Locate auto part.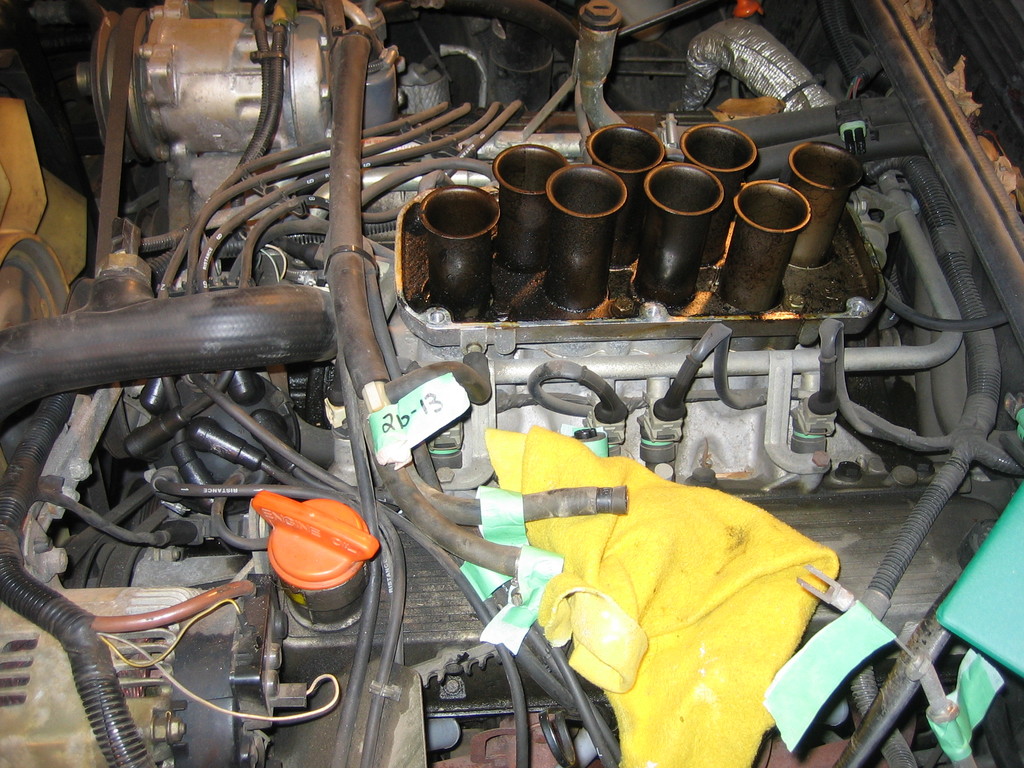
Bounding box: 56,26,927,700.
